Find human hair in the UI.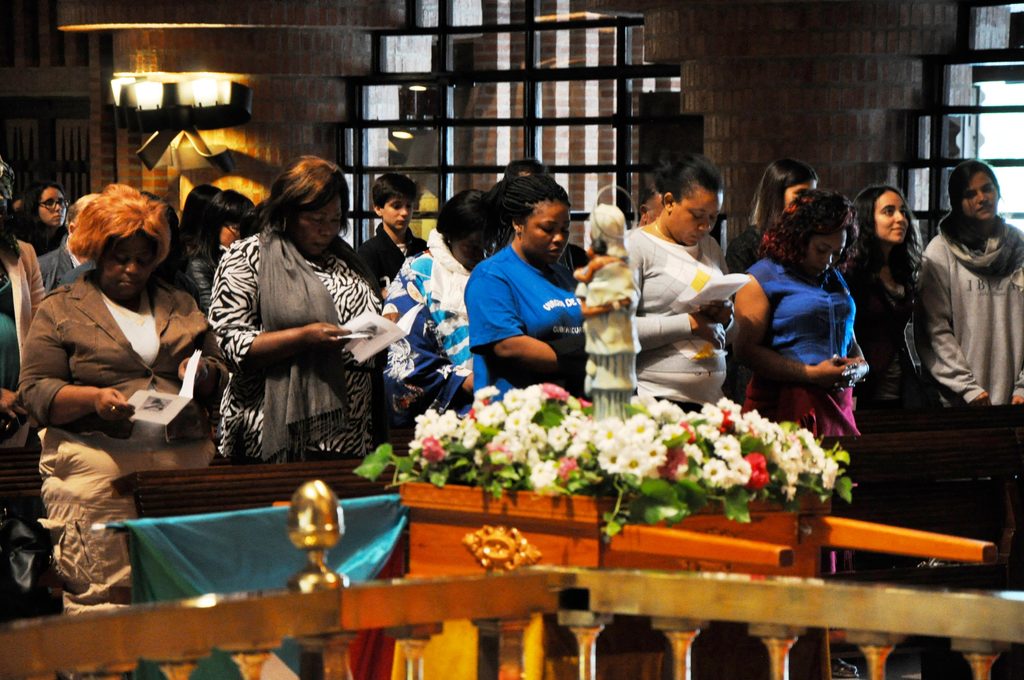
UI element at 746:156:820:240.
